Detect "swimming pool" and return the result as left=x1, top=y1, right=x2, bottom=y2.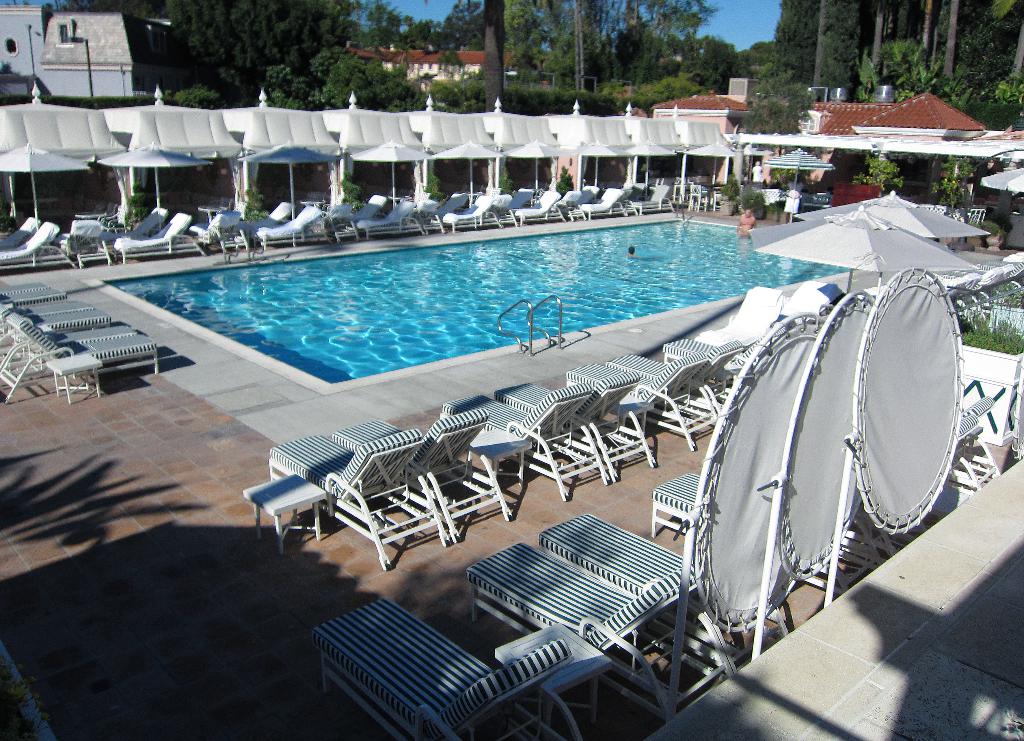
left=86, top=192, right=936, bottom=448.
